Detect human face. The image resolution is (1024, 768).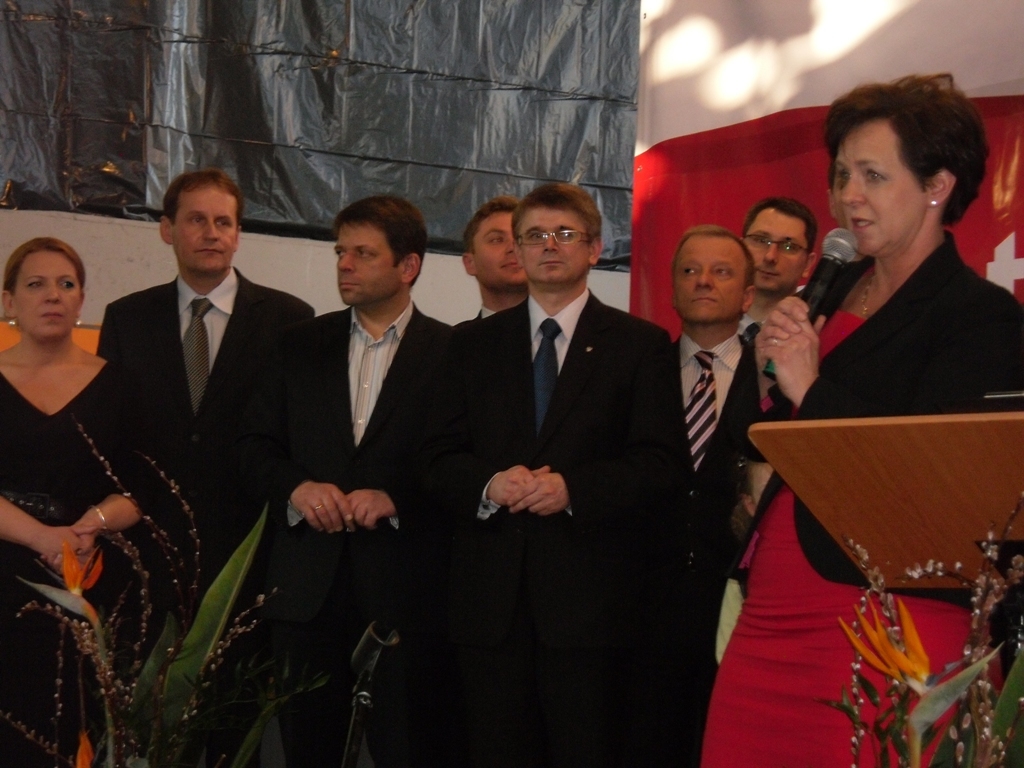
box(746, 216, 803, 287).
